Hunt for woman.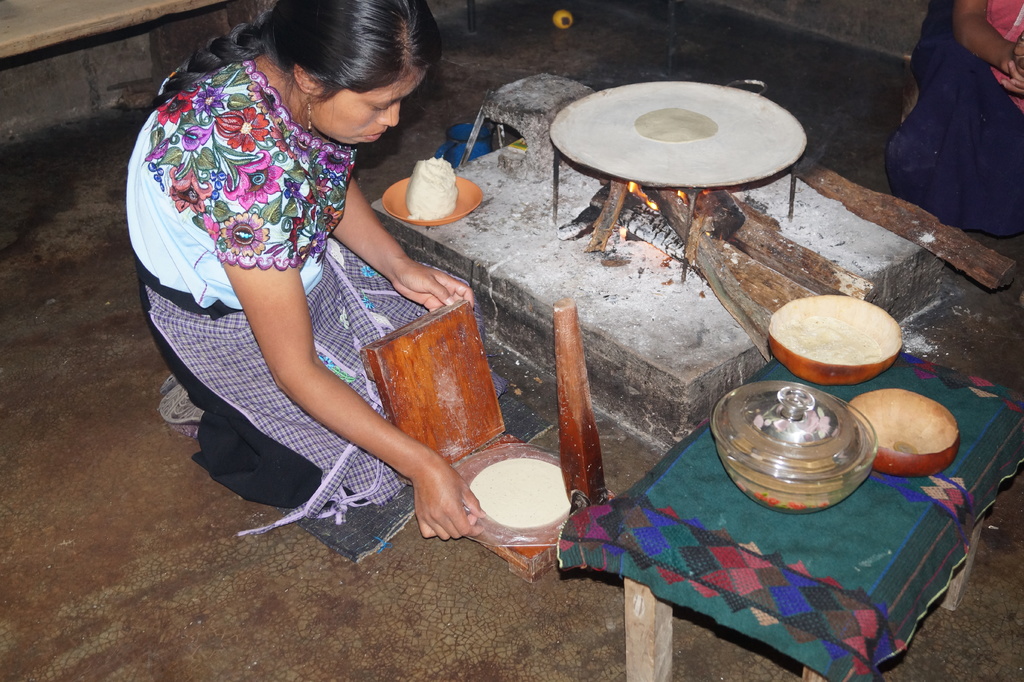
Hunted down at 126 0 484 539.
